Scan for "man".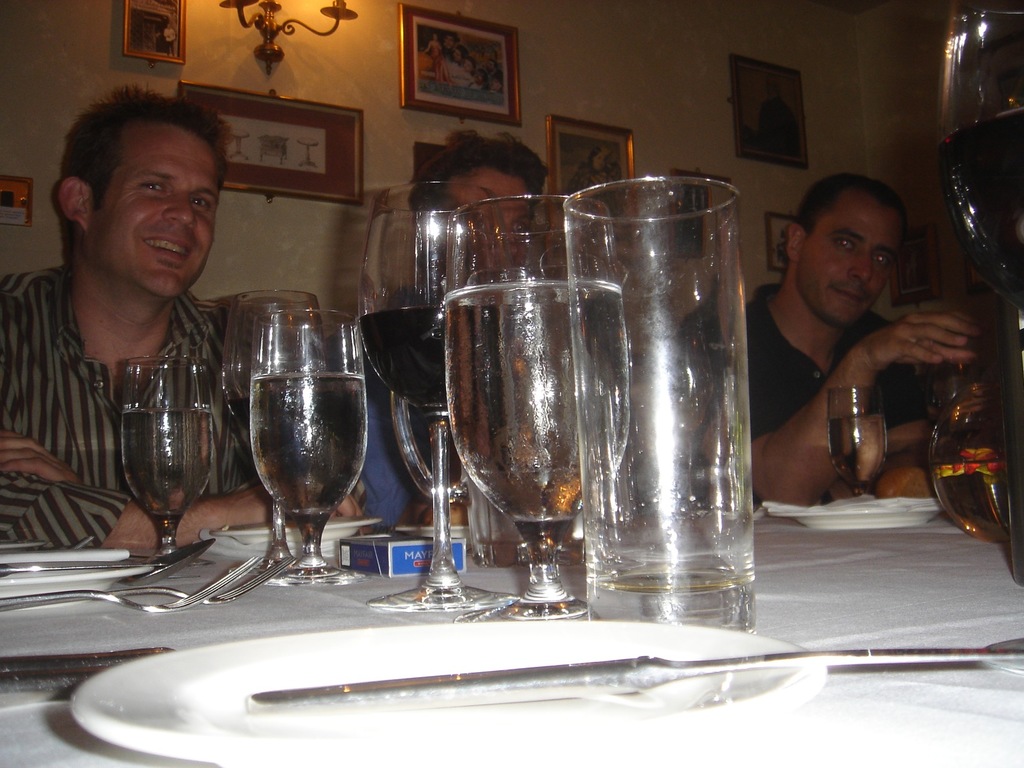
Scan result: (left=483, top=60, right=499, bottom=77).
